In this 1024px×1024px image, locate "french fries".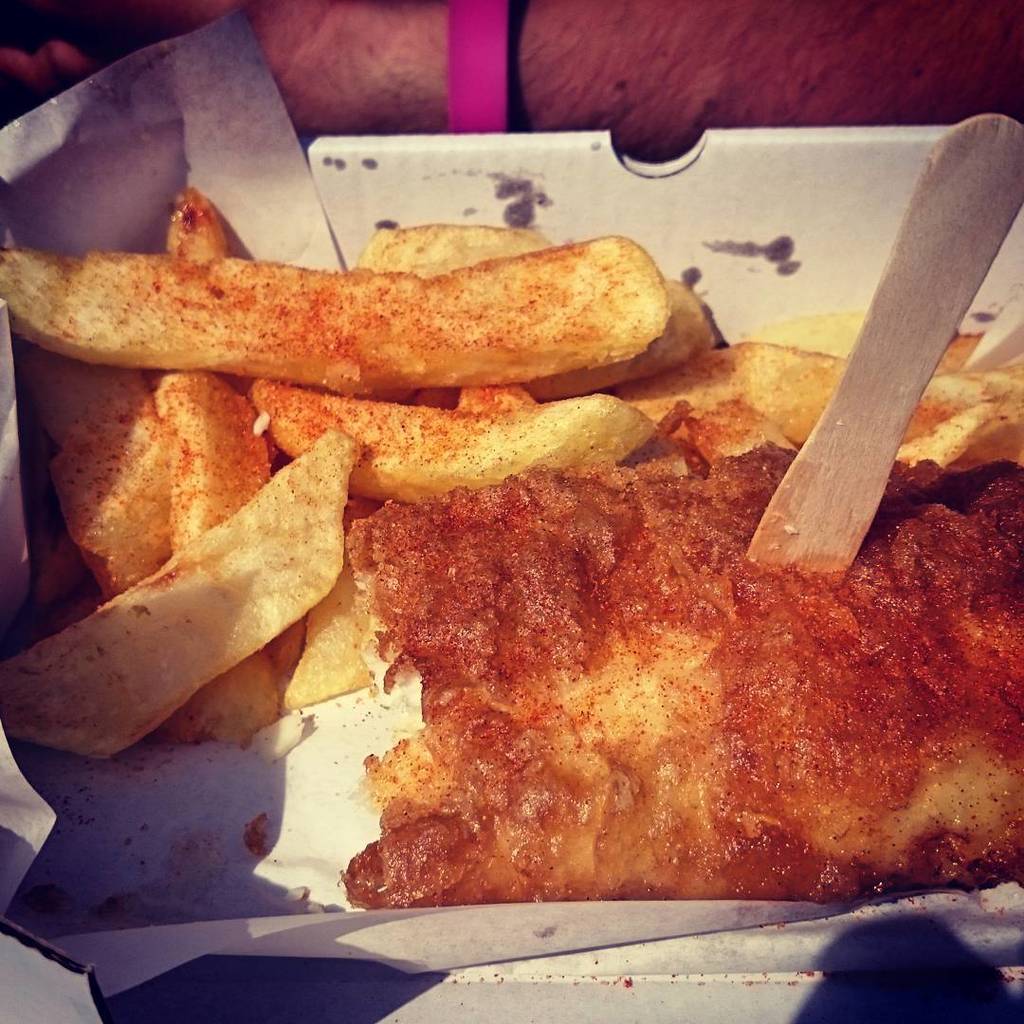
Bounding box: region(236, 385, 632, 514).
